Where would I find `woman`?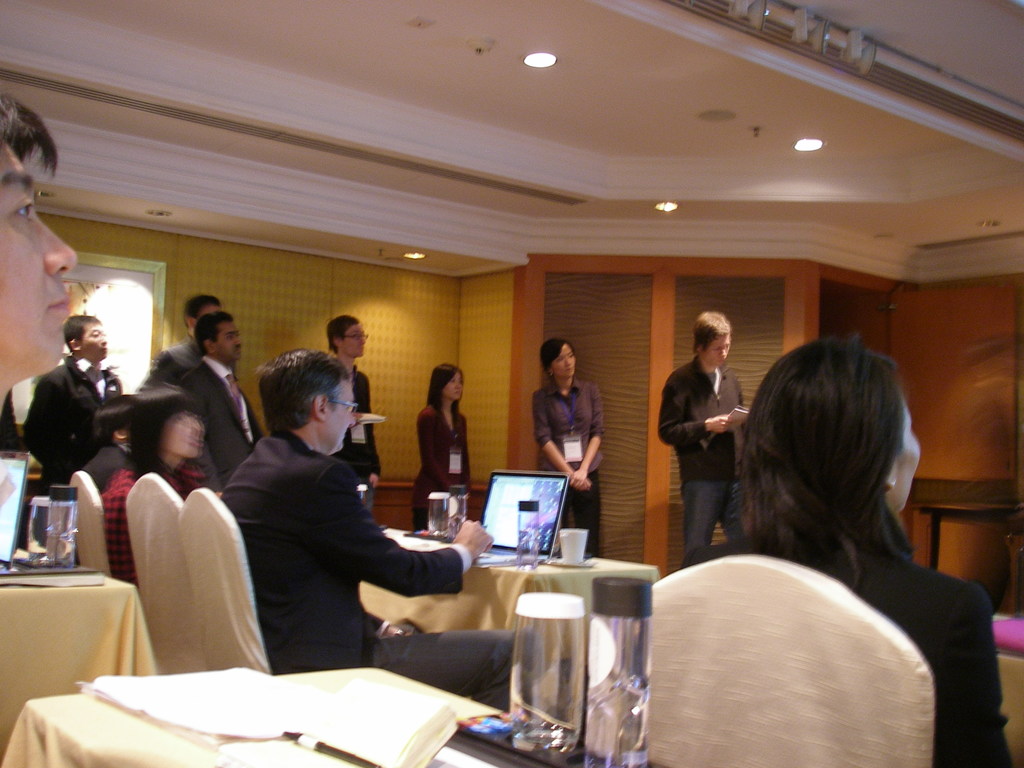
At box(660, 310, 980, 746).
